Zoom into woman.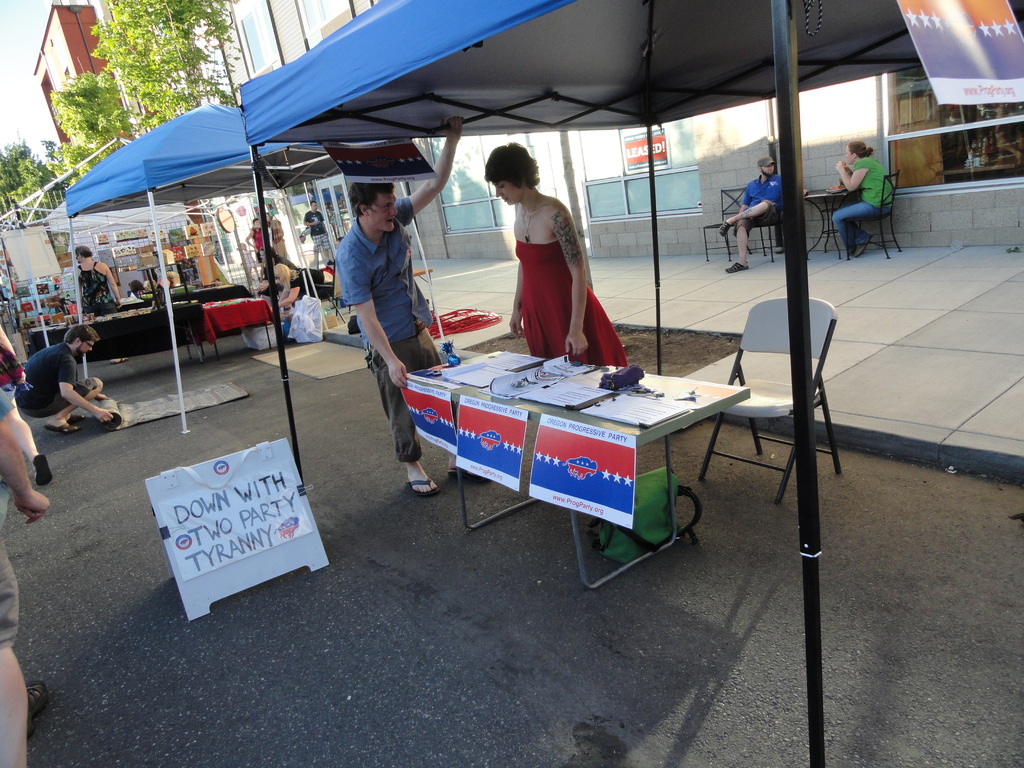
Zoom target: <bbox>0, 306, 58, 488</bbox>.
